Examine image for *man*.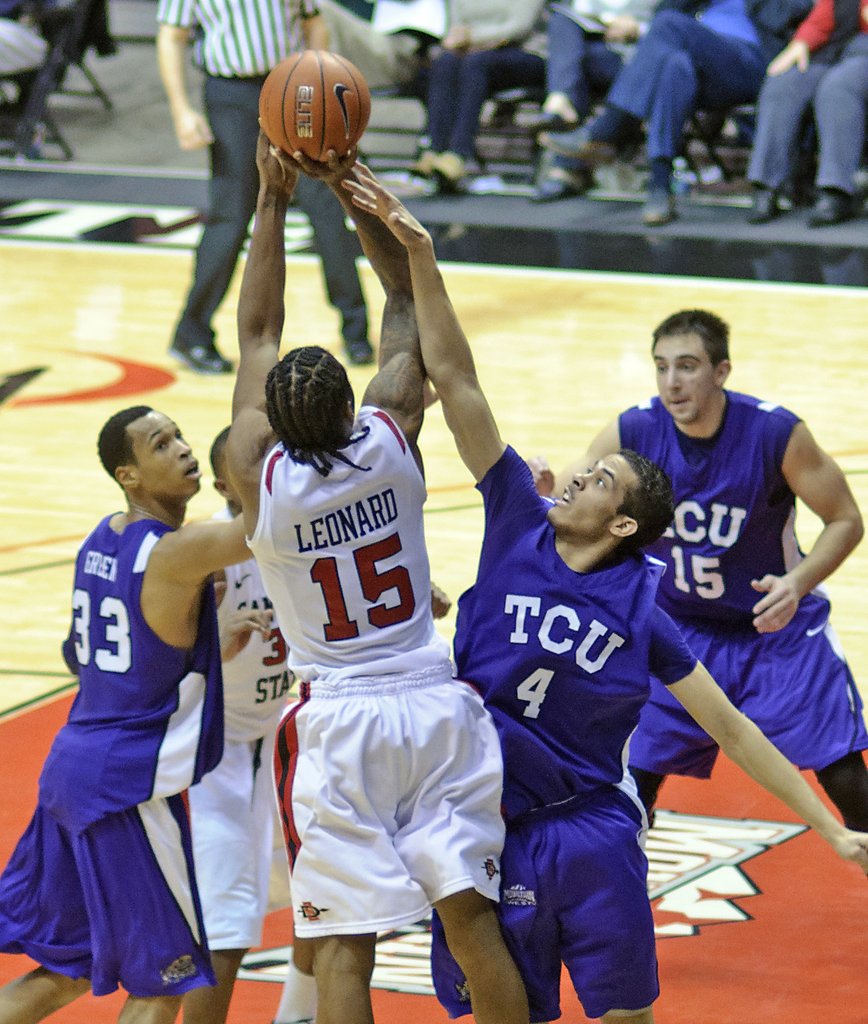
Examination result: BBox(222, 124, 536, 1023).
